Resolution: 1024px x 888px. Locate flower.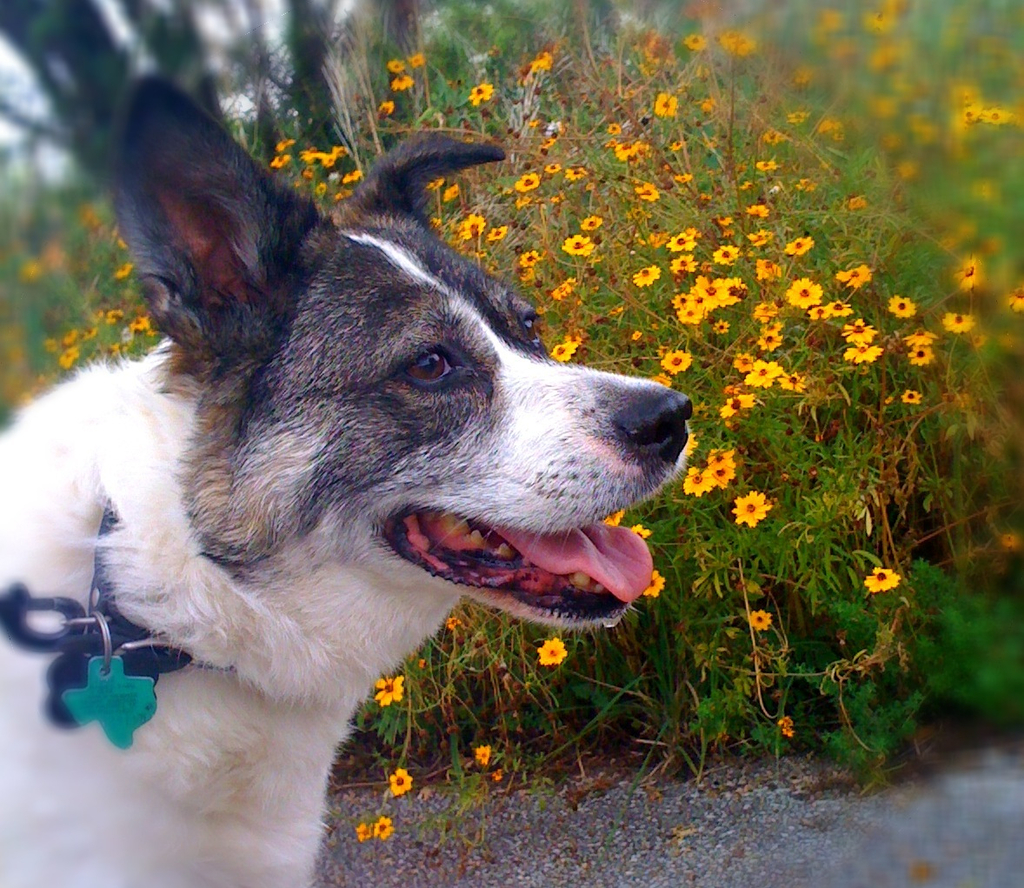
[x1=777, y1=711, x2=793, y2=738].
